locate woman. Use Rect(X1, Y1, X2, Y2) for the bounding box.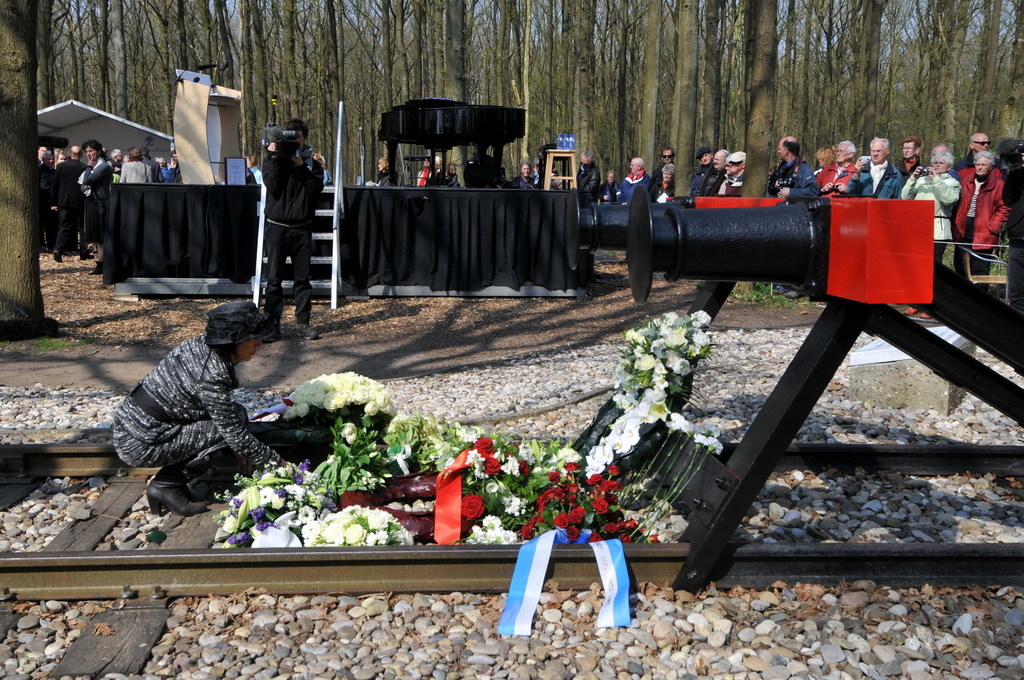
Rect(893, 146, 966, 271).
